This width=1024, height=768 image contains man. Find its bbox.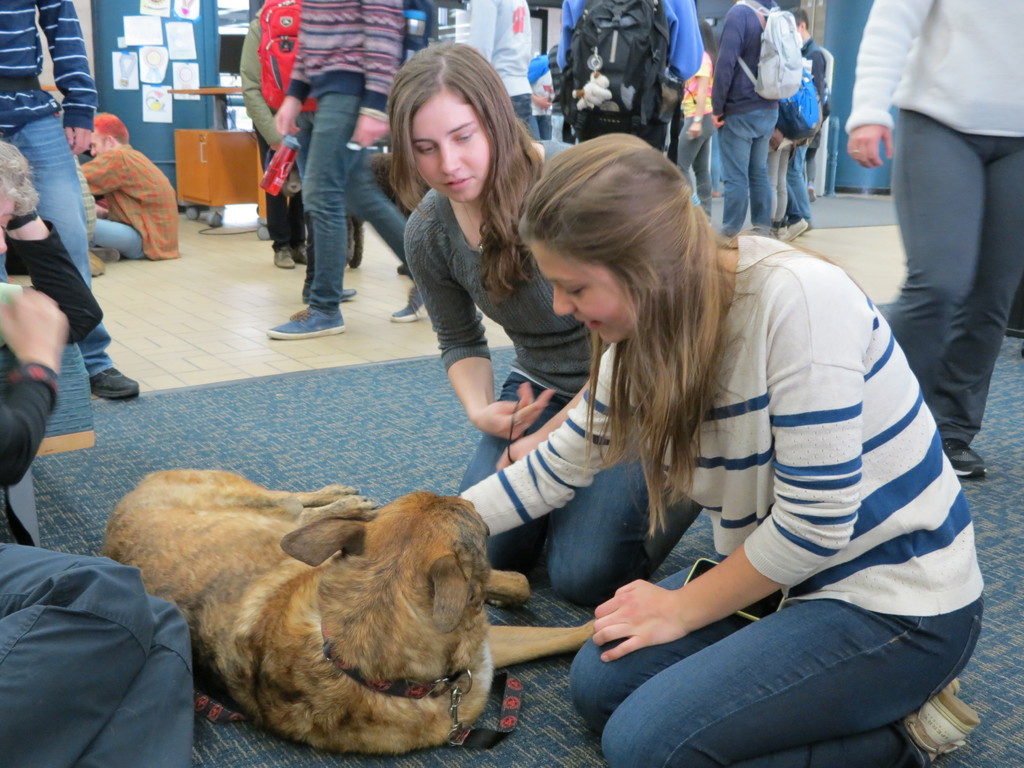
[77,115,175,259].
